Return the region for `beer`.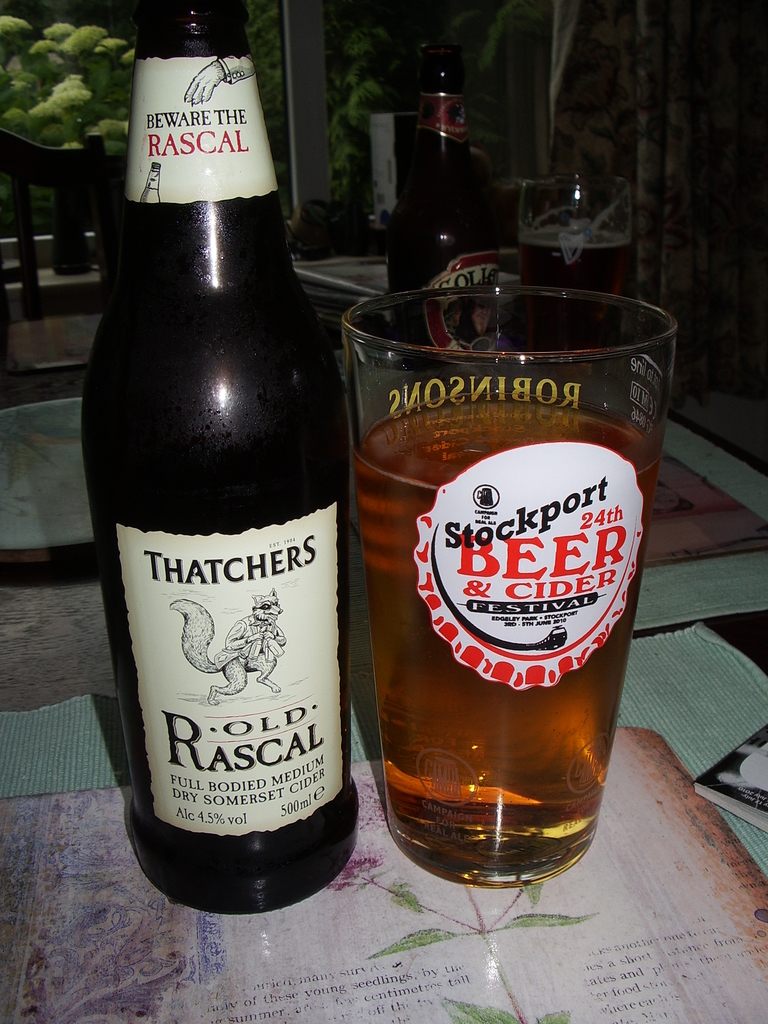
locate(381, 8, 549, 337).
